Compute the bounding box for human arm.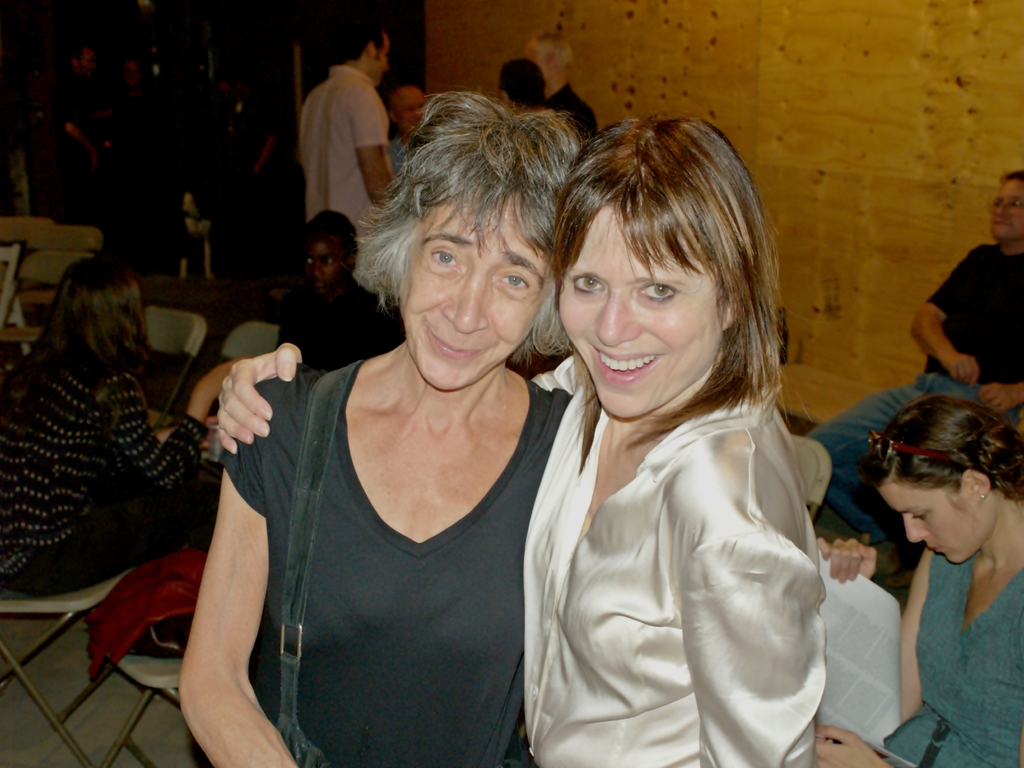
(353, 92, 397, 204).
